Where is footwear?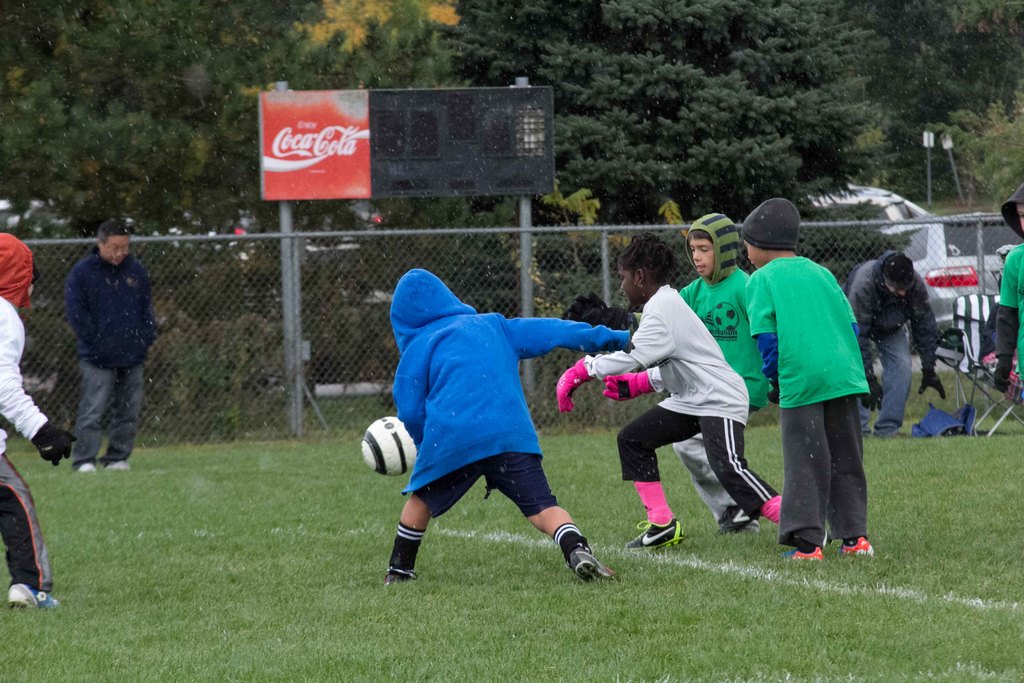
(left=7, top=584, right=63, bottom=613).
